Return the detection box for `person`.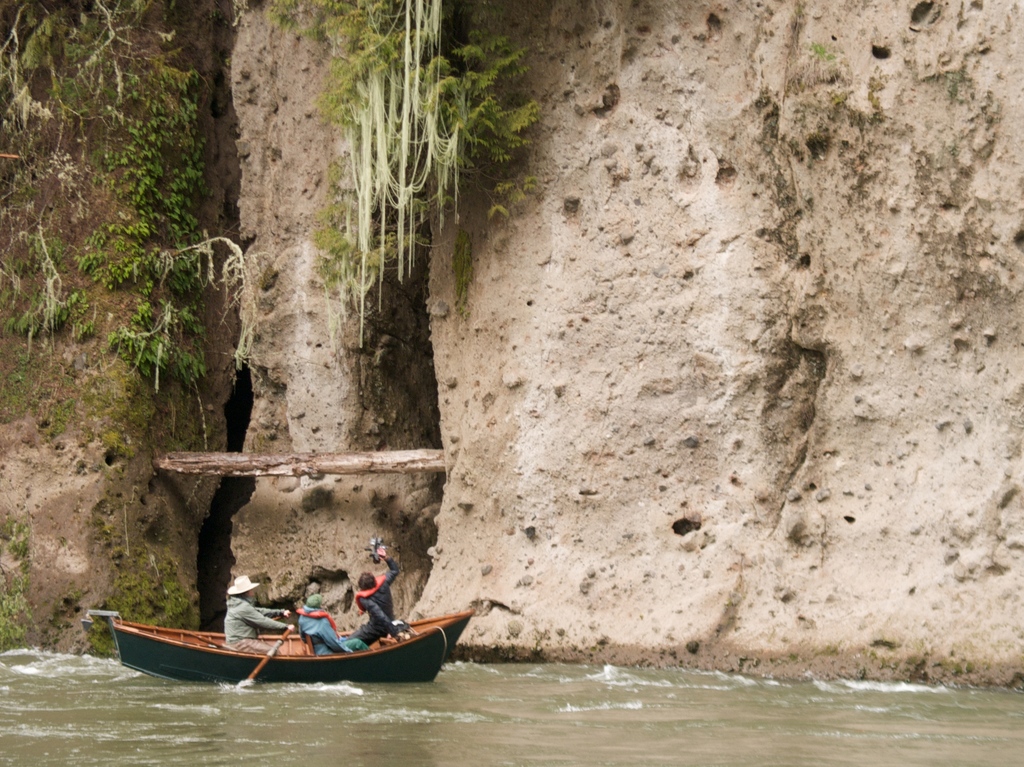
<bbox>355, 537, 403, 644</bbox>.
